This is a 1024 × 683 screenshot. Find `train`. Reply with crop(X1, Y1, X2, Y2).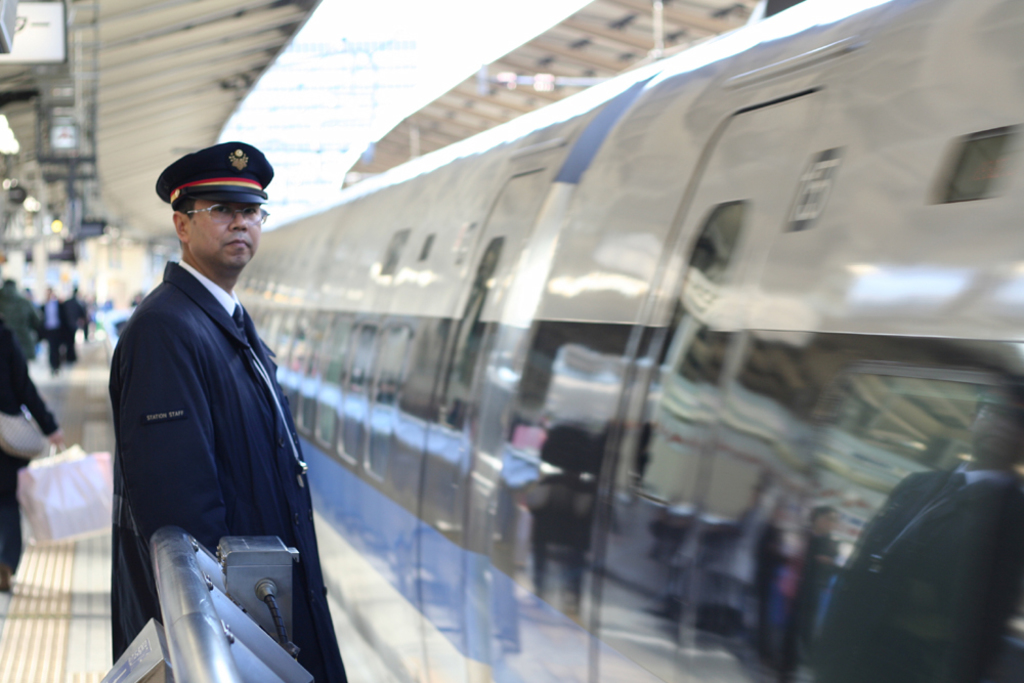
crop(227, 0, 1023, 682).
